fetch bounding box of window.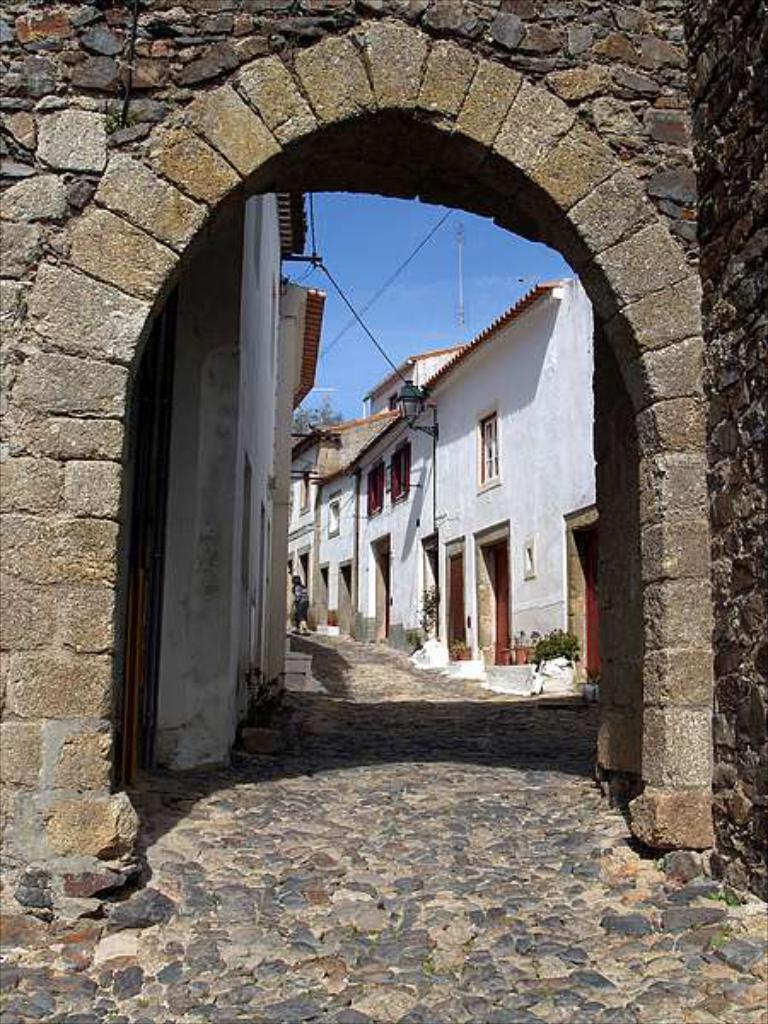
Bbox: 364, 459, 384, 524.
